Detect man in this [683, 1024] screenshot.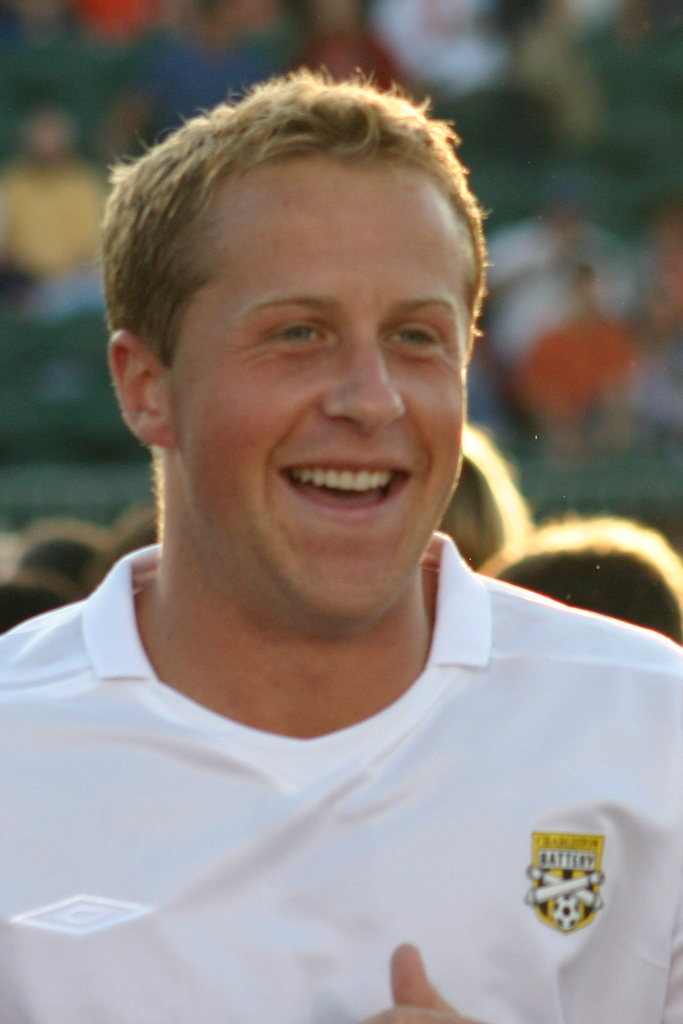
Detection: <bbox>0, 70, 682, 1023</bbox>.
